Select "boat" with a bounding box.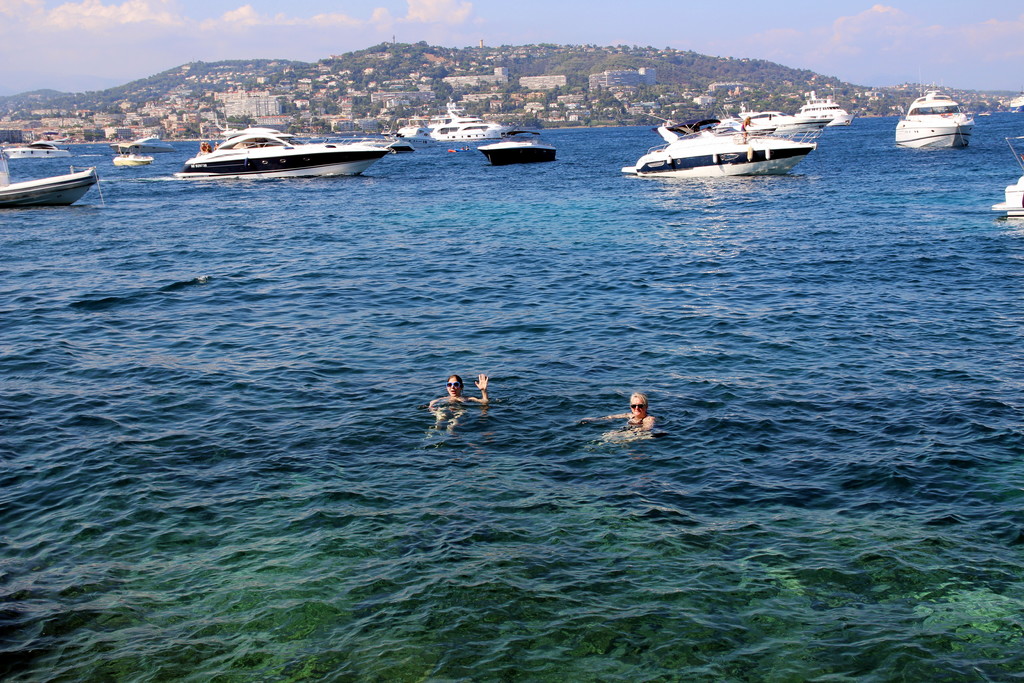
{"x1": 891, "y1": 85, "x2": 975, "y2": 153}.
